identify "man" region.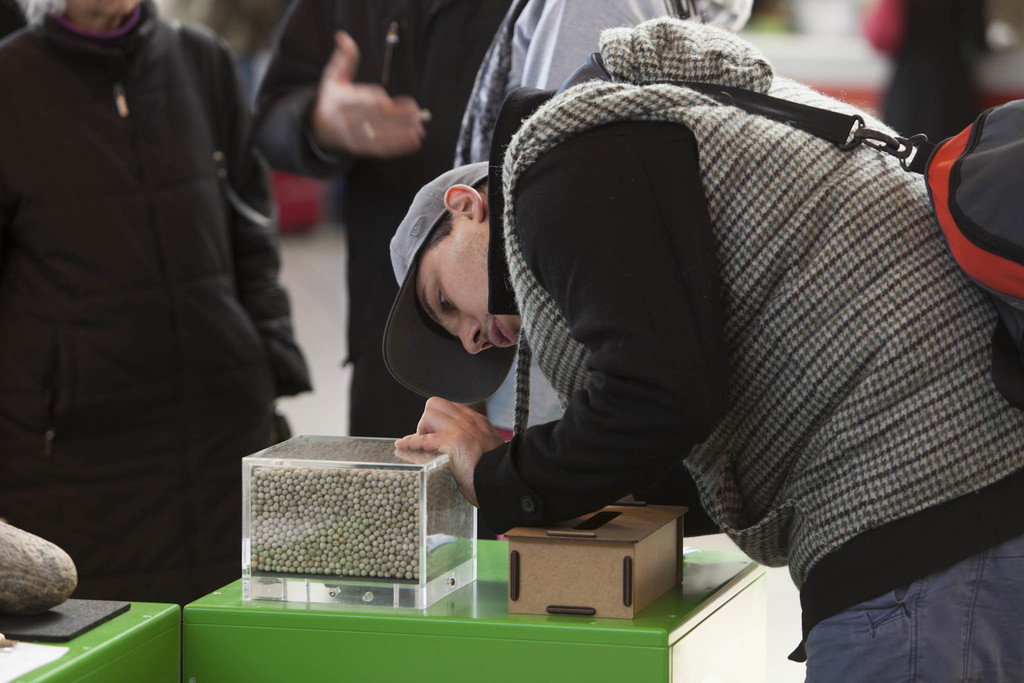
Region: l=375, t=4, r=1023, b=660.
